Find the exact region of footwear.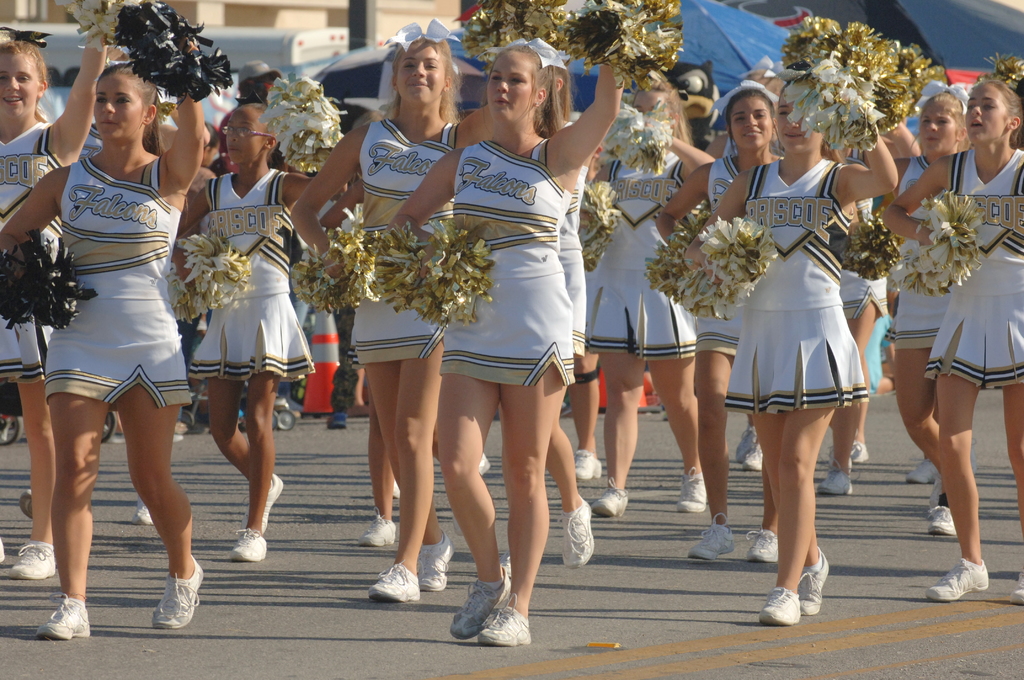
Exact region: BBox(419, 535, 456, 597).
